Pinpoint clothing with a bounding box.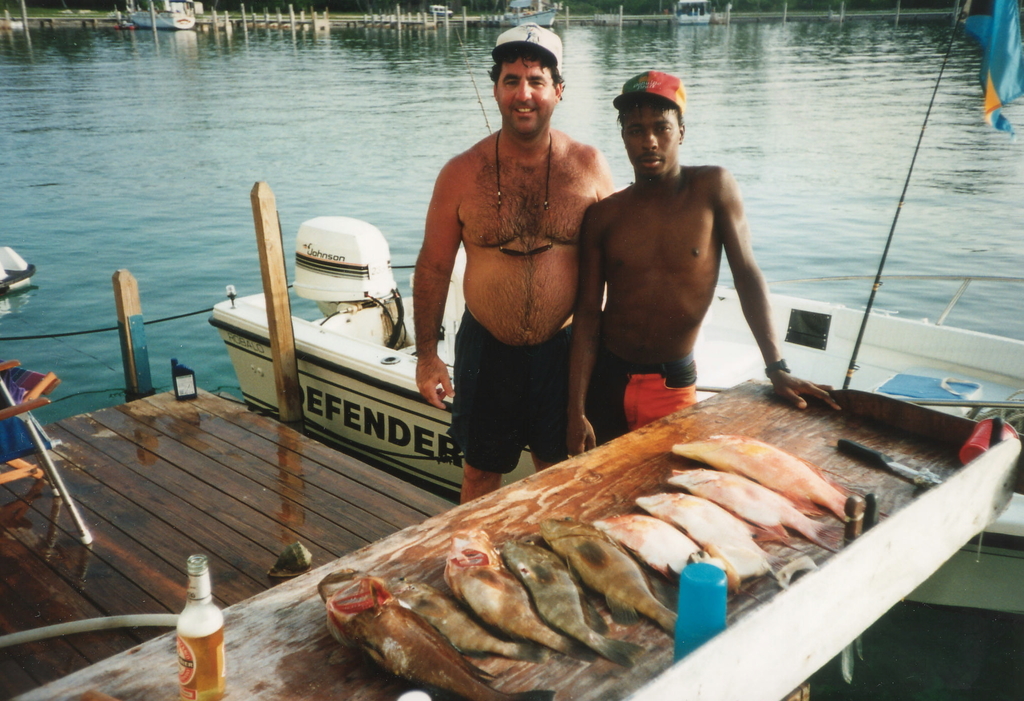
Rect(444, 310, 595, 470).
